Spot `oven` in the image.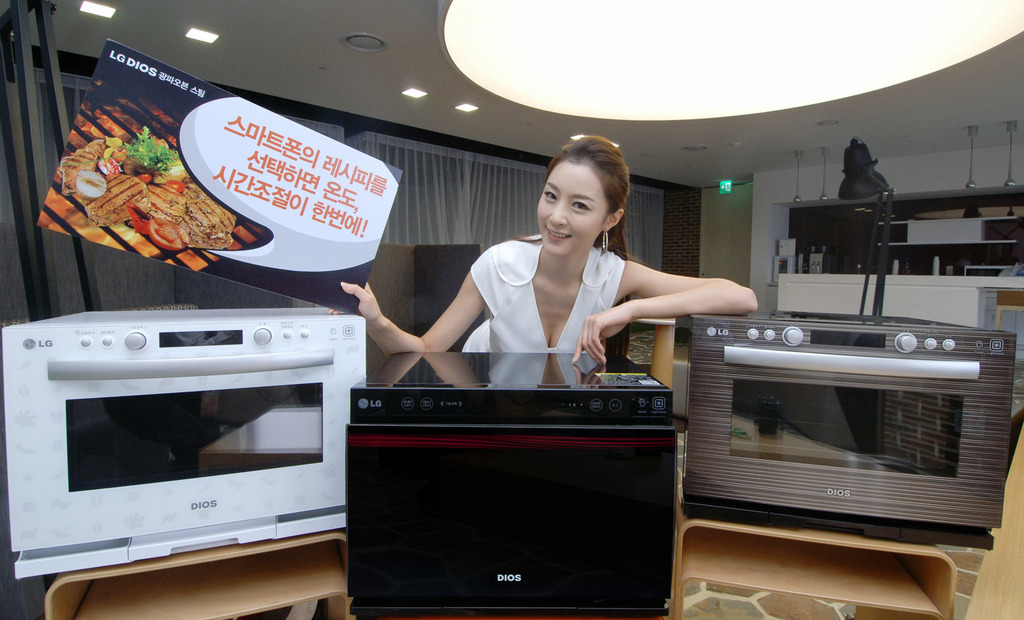
`oven` found at crop(684, 312, 1018, 557).
